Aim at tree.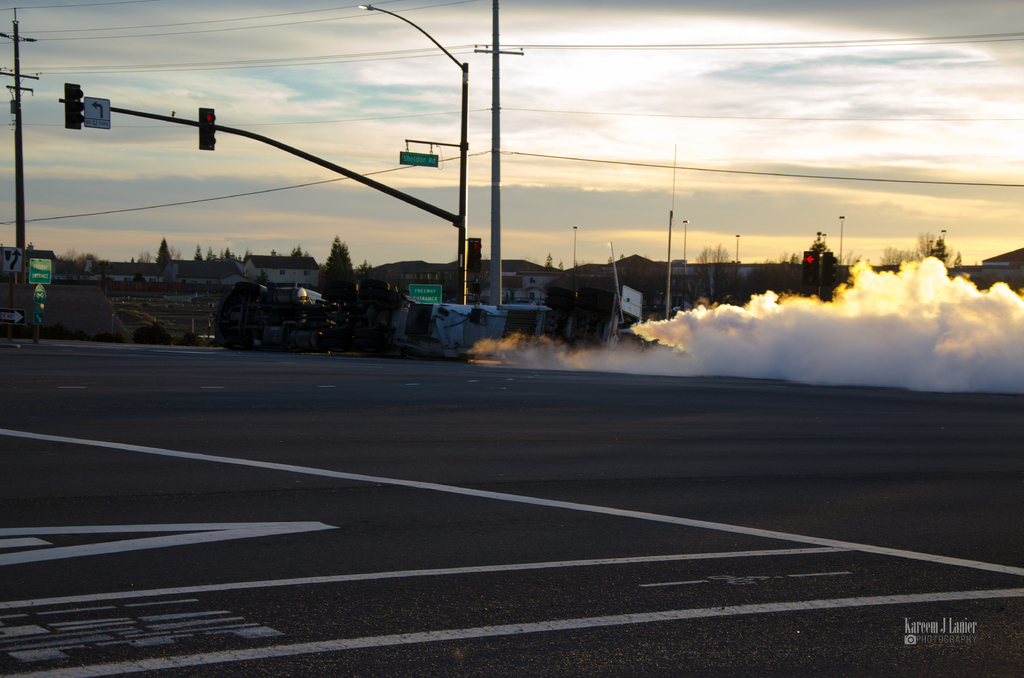
Aimed at box(605, 256, 612, 266).
